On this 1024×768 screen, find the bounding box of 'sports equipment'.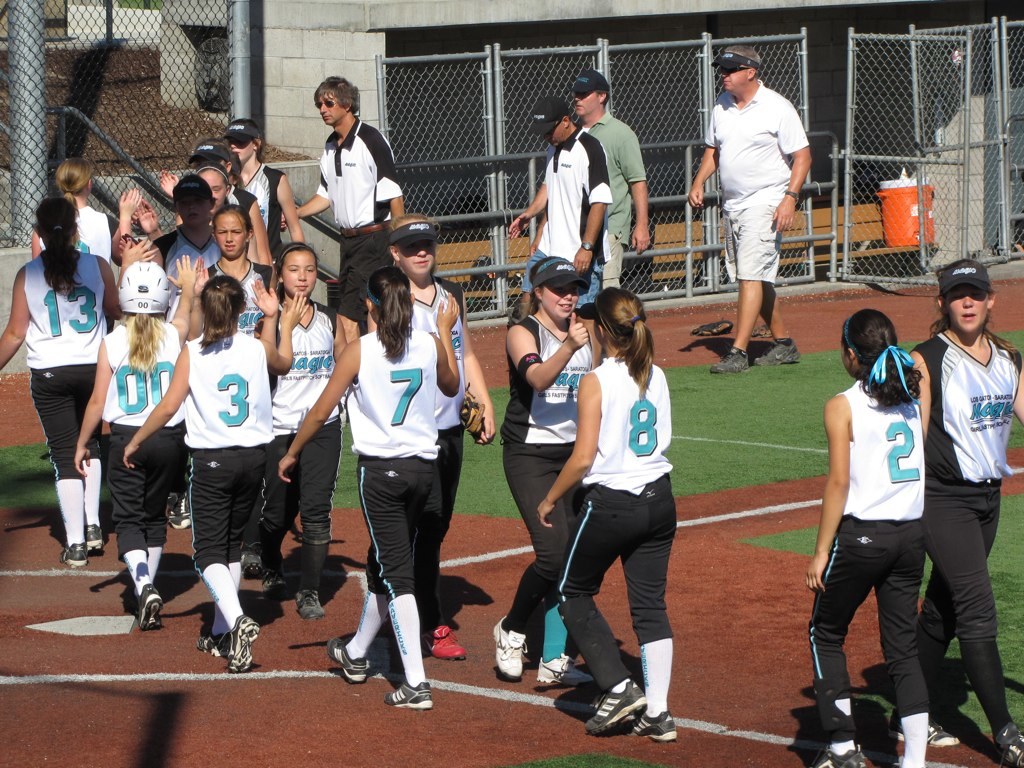
Bounding box: (86, 527, 109, 551).
